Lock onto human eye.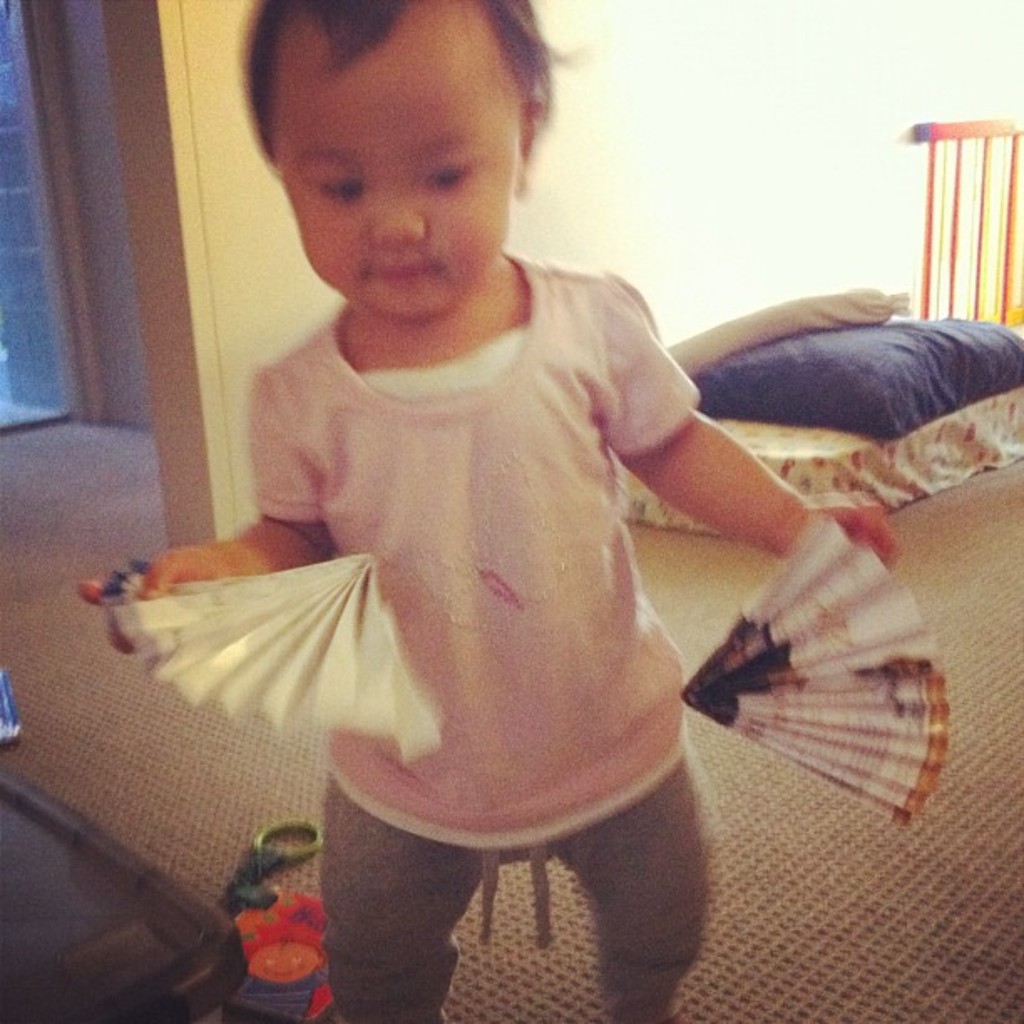
Locked: (x1=423, y1=166, x2=470, y2=186).
